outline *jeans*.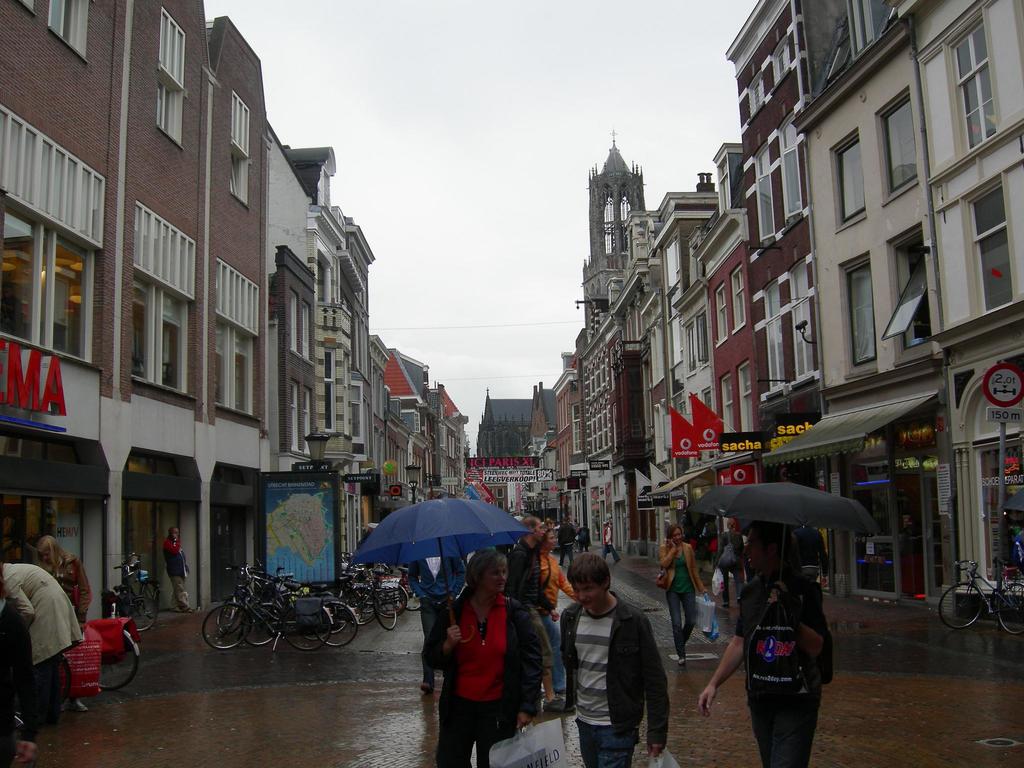
Outline: bbox=[579, 544, 589, 552].
